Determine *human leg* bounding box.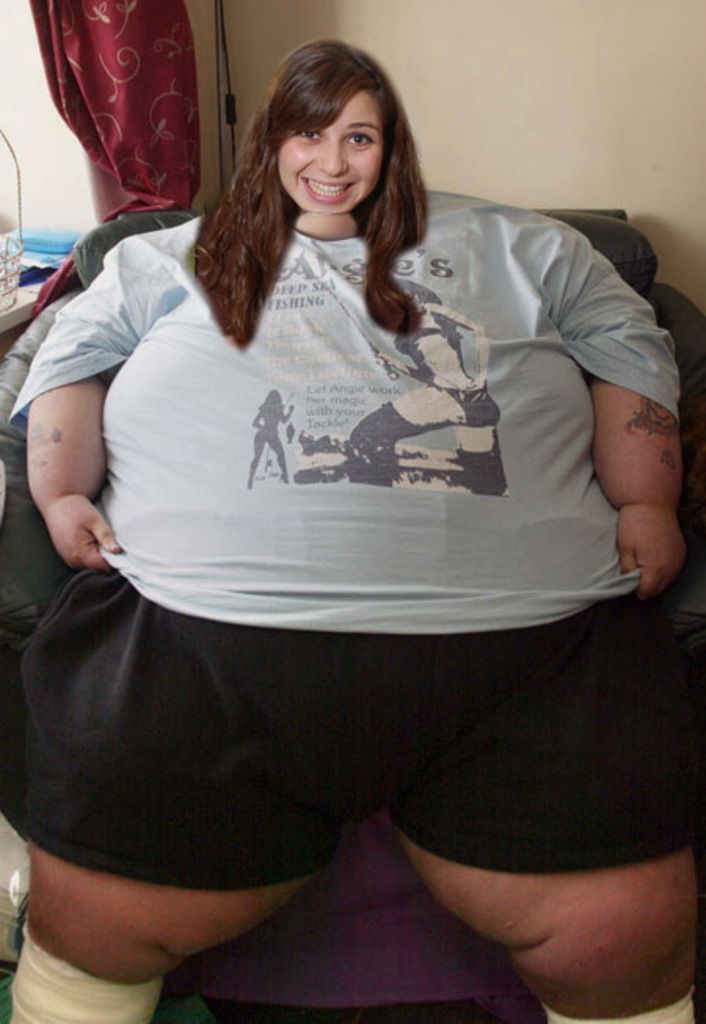
Determined: (x1=0, y1=563, x2=372, y2=1022).
